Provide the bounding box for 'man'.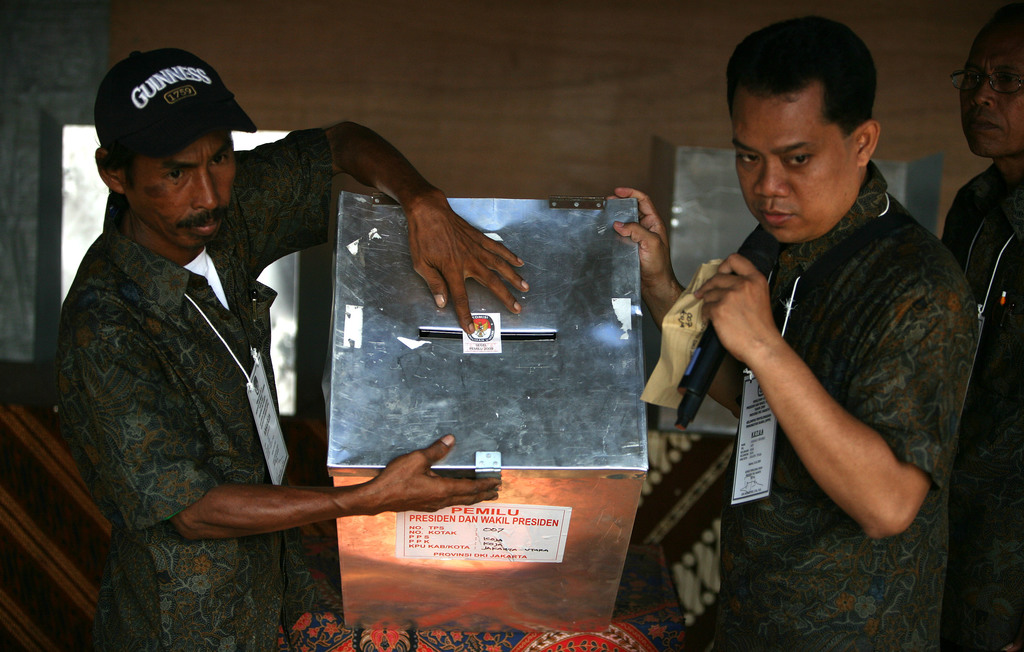
611 15 950 651.
